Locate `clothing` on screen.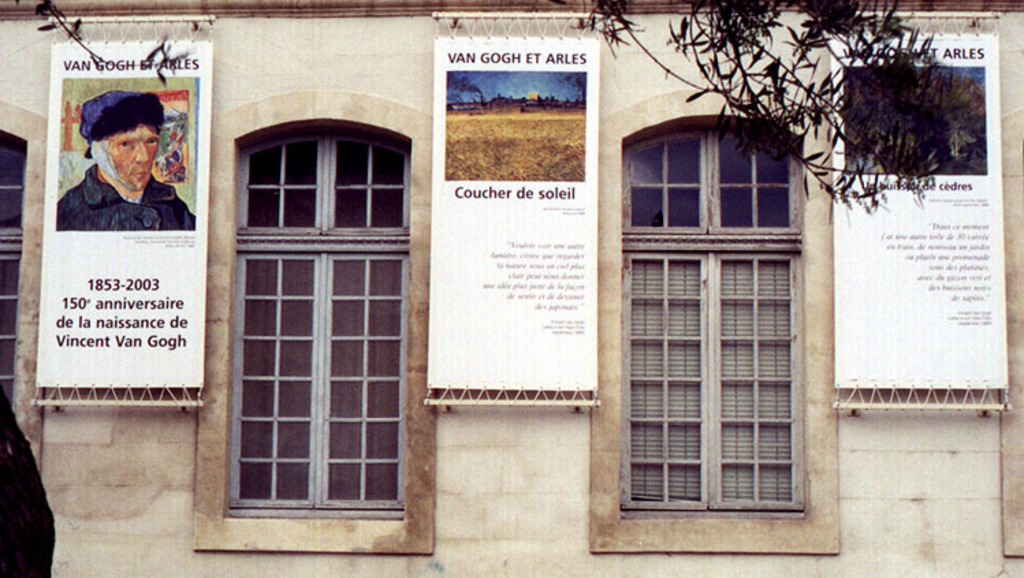
On screen at box=[0, 377, 55, 577].
